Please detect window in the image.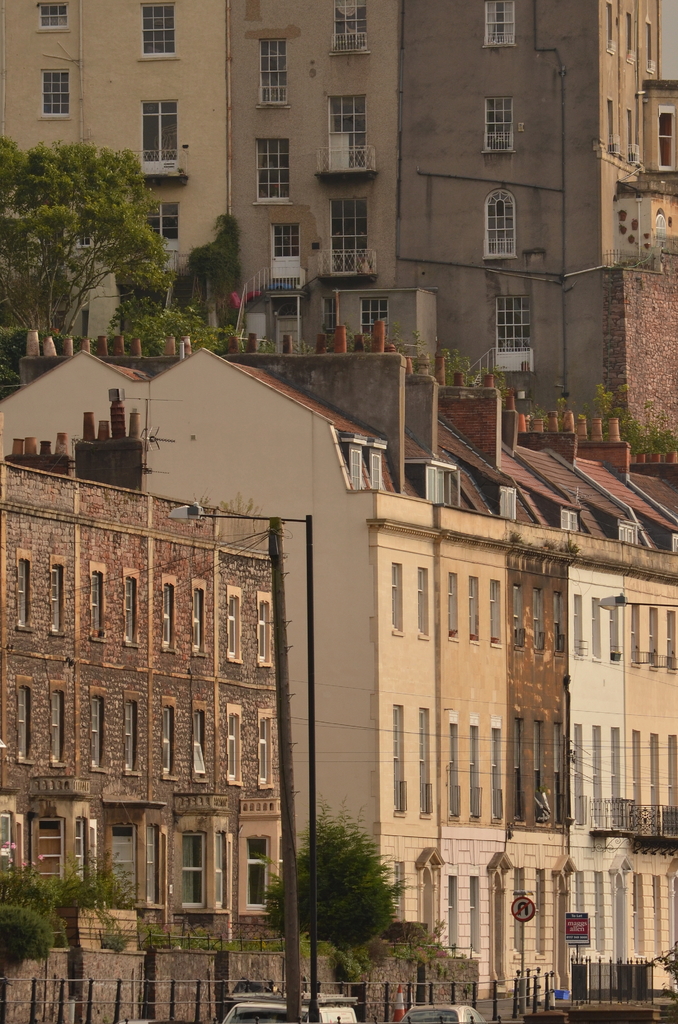
<box>225,585,244,664</box>.
